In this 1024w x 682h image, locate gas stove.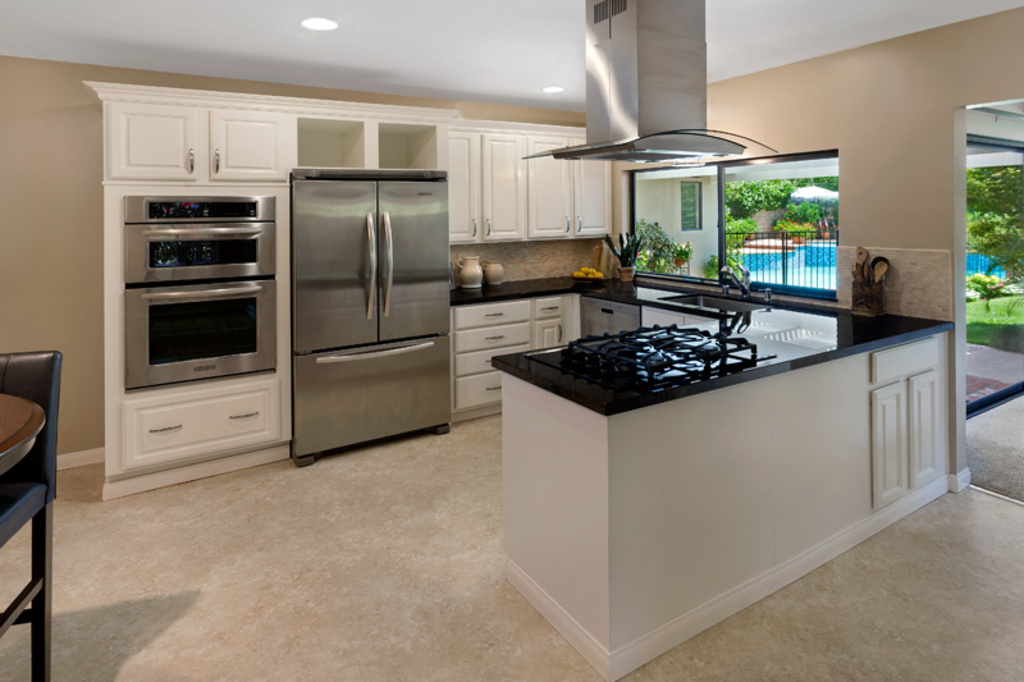
Bounding box: rect(561, 328, 759, 398).
